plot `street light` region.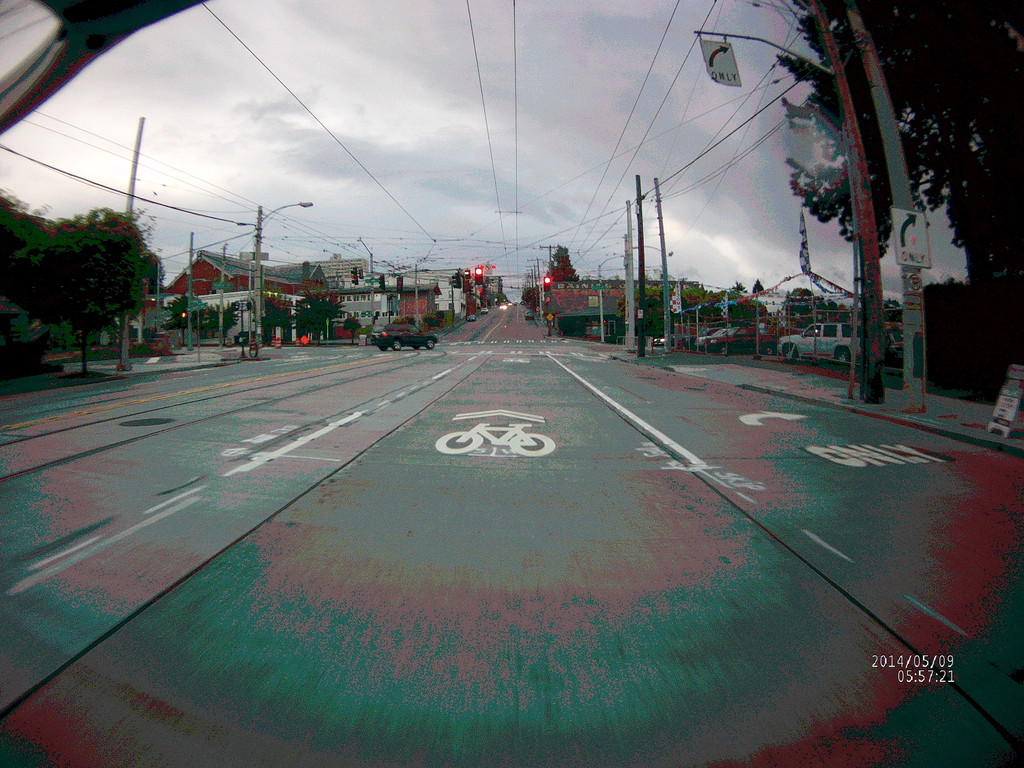
Plotted at crop(411, 258, 434, 326).
